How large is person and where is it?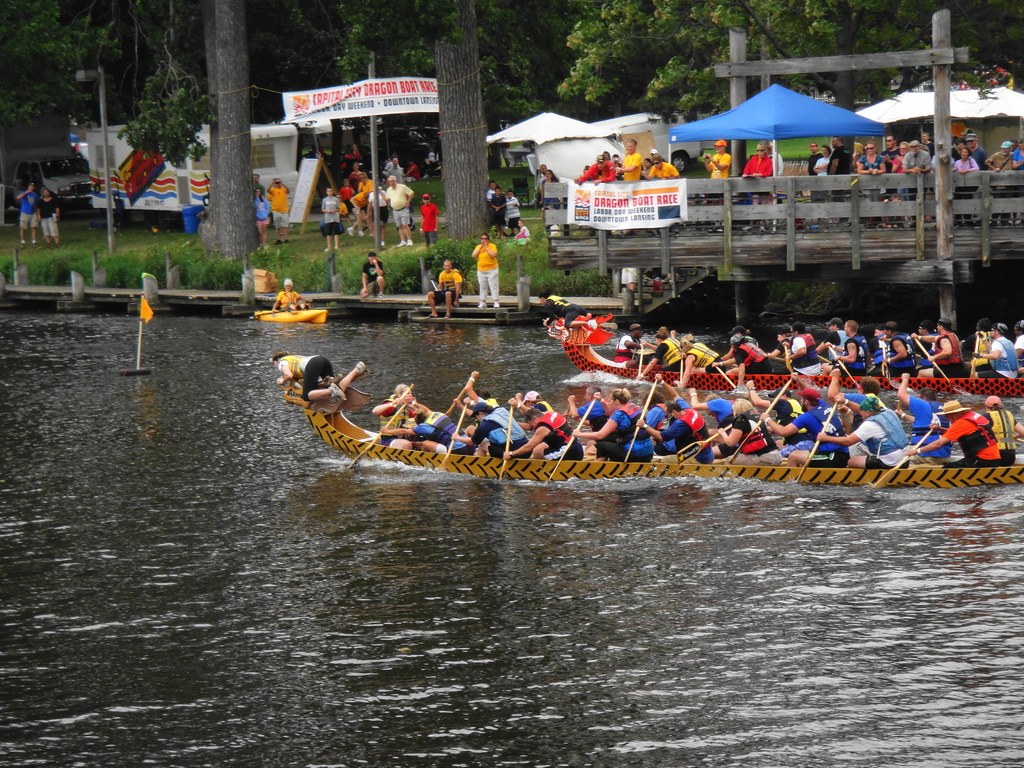
Bounding box: bbox=[885, 372, 956, 463].
